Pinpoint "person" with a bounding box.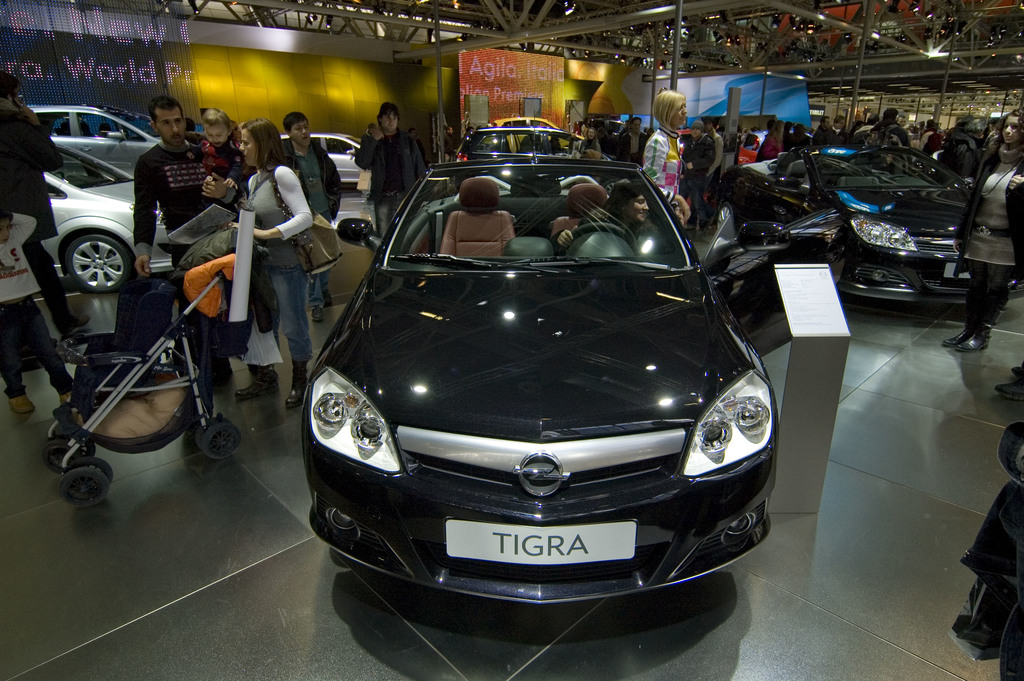
(950, 106, 1023, 352).
